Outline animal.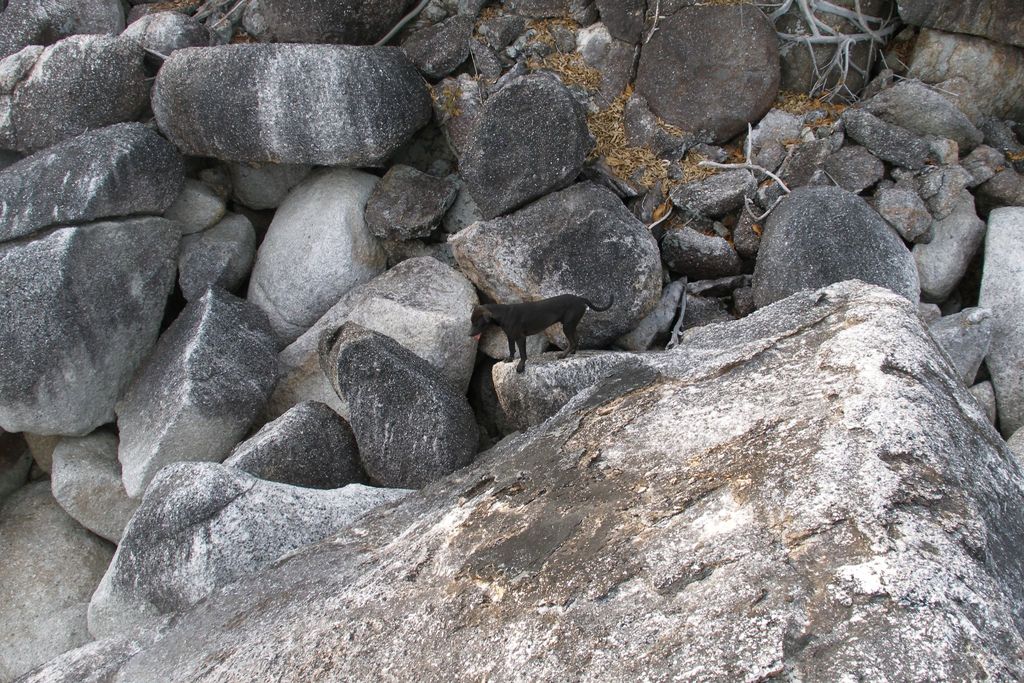
Outline: [467, 289, 618, 374].
